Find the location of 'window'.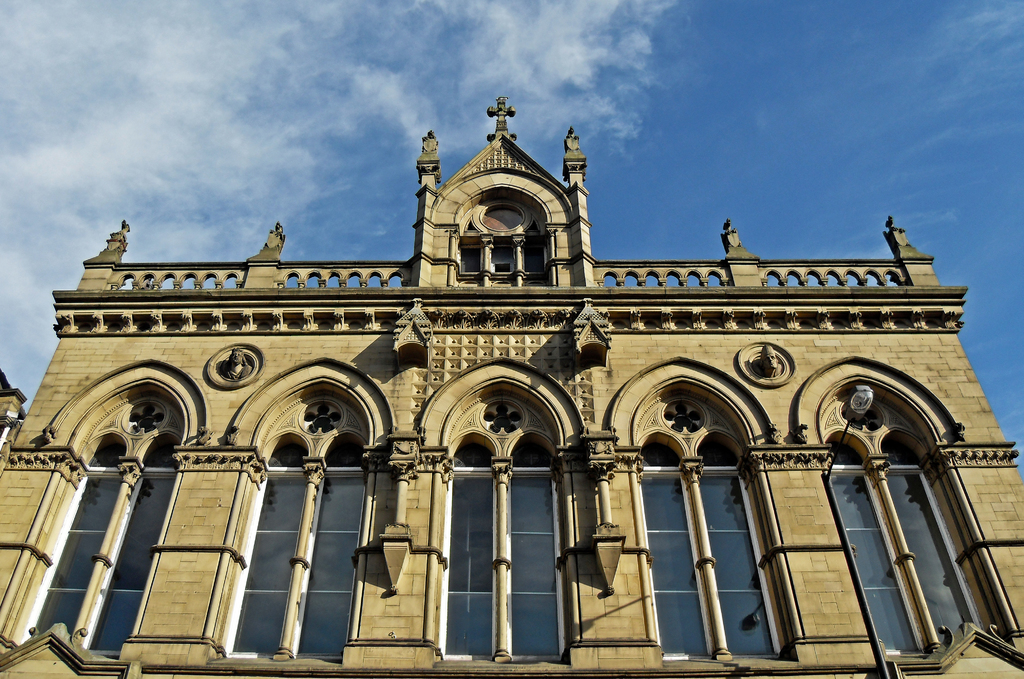
Location: pyautogui.locateOnScreen(224, 428, 362, 664).
